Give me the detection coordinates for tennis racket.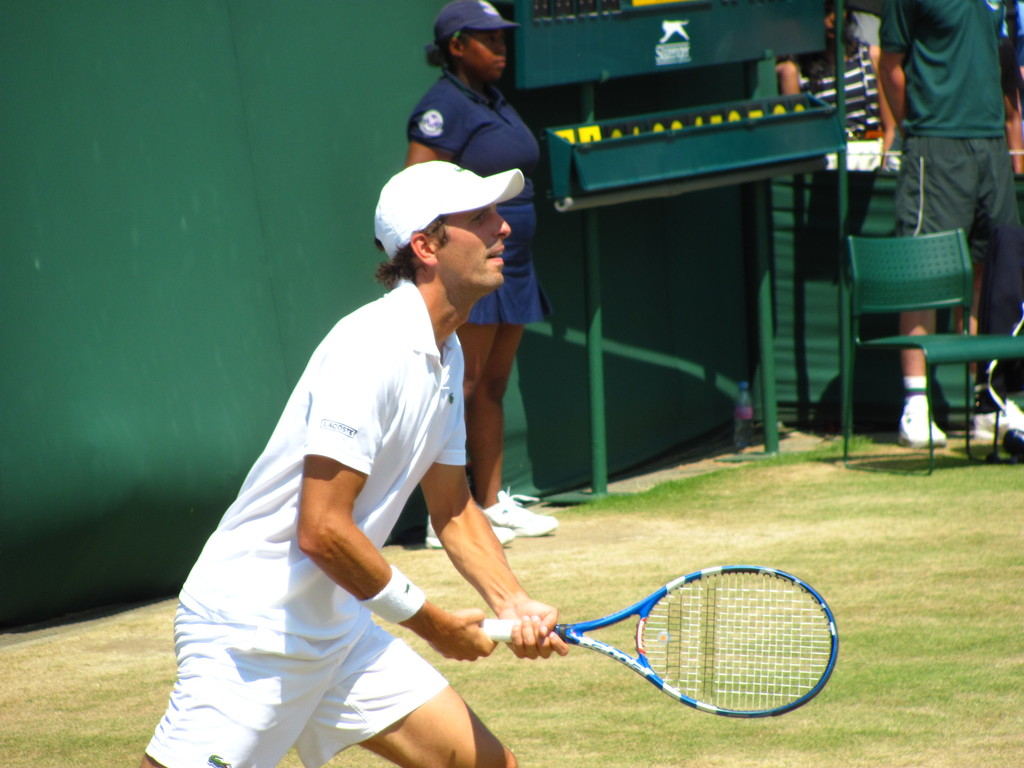
crop(478, 561, 839, 719).
